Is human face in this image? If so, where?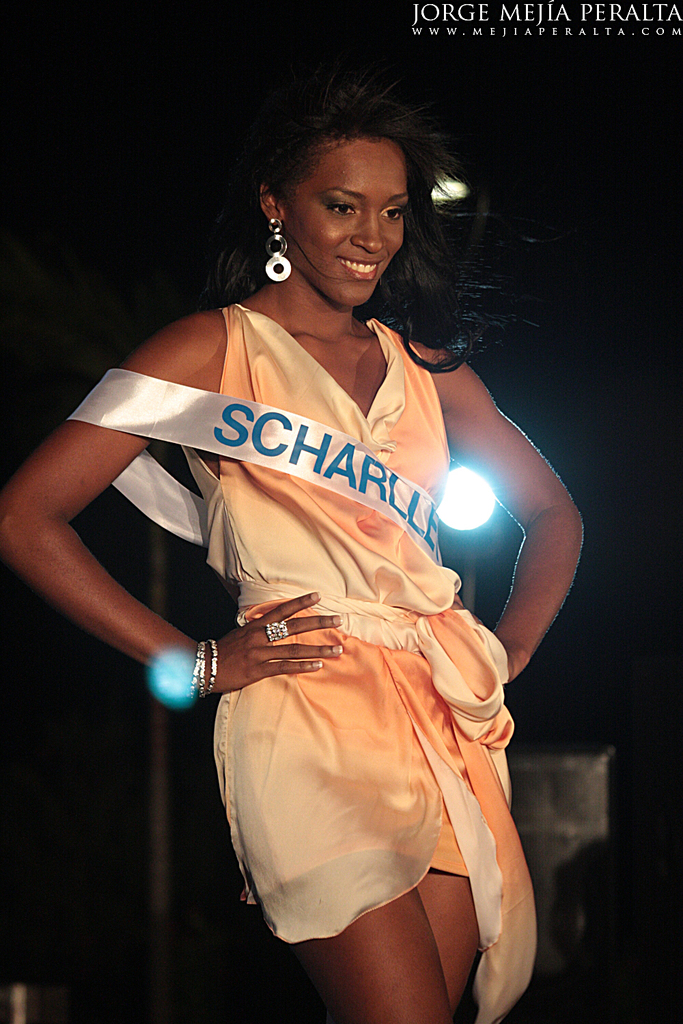
Yes, at <bbox>287, 130, 412, 305</bbox>.
